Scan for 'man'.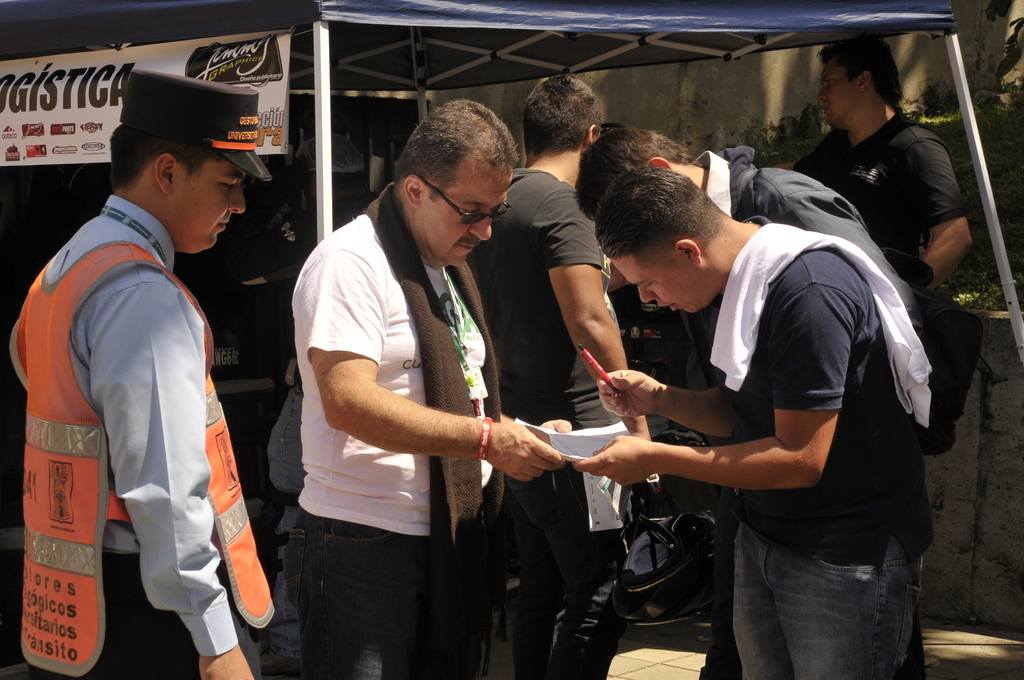
Scan result: <region>575, 122, 947, 679</region>.
